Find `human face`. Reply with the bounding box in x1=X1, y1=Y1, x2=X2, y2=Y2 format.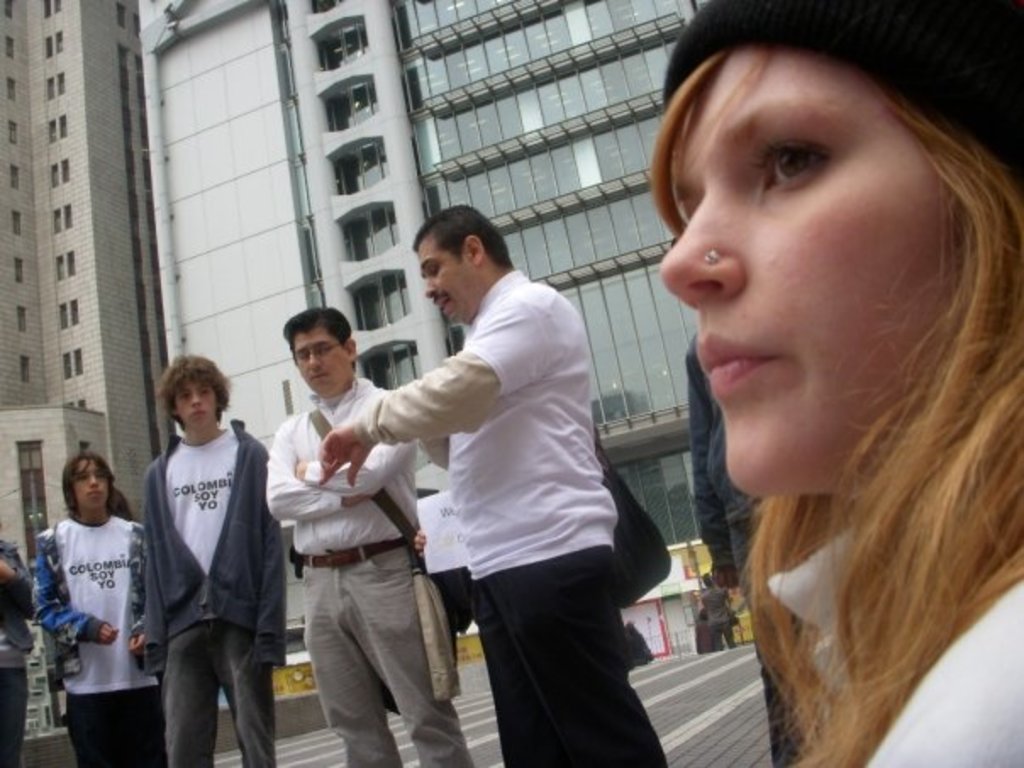
x1=176, y1=381, x2=214, y2=424.
